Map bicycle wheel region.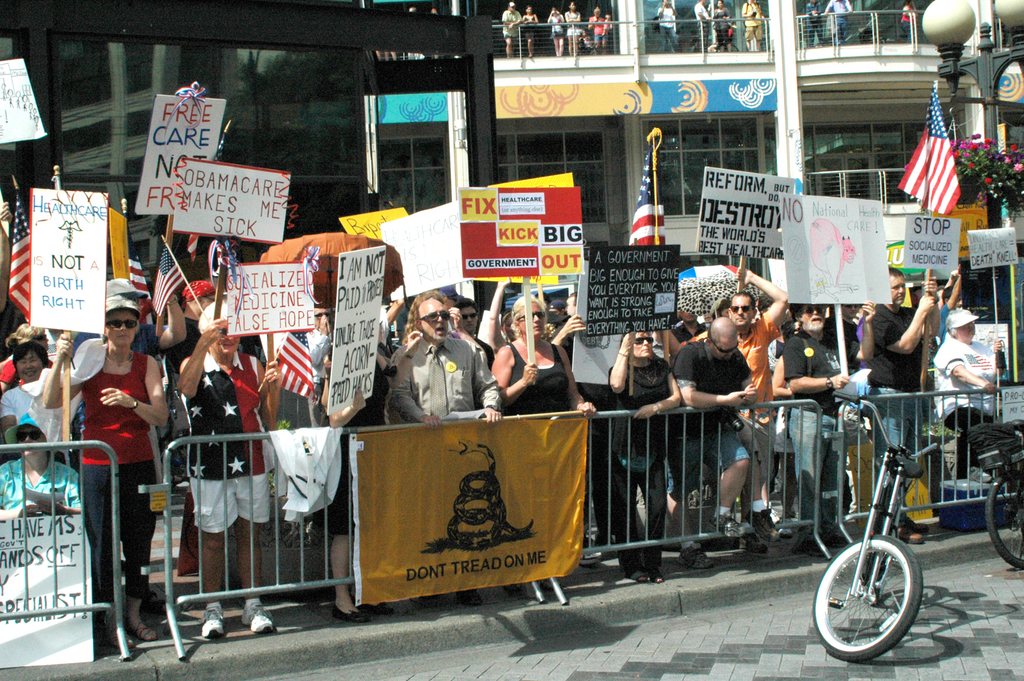
Mapped to detection(841, 536, 938, 668).
